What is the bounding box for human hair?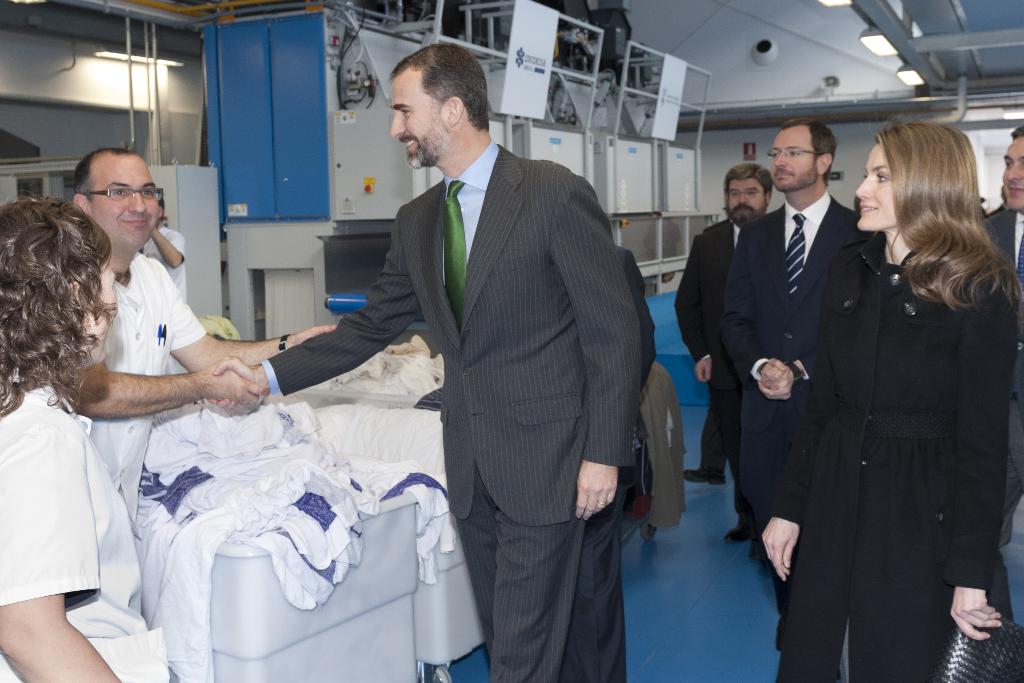
x1=1011 y1=124 x2=1023 y2=139.
